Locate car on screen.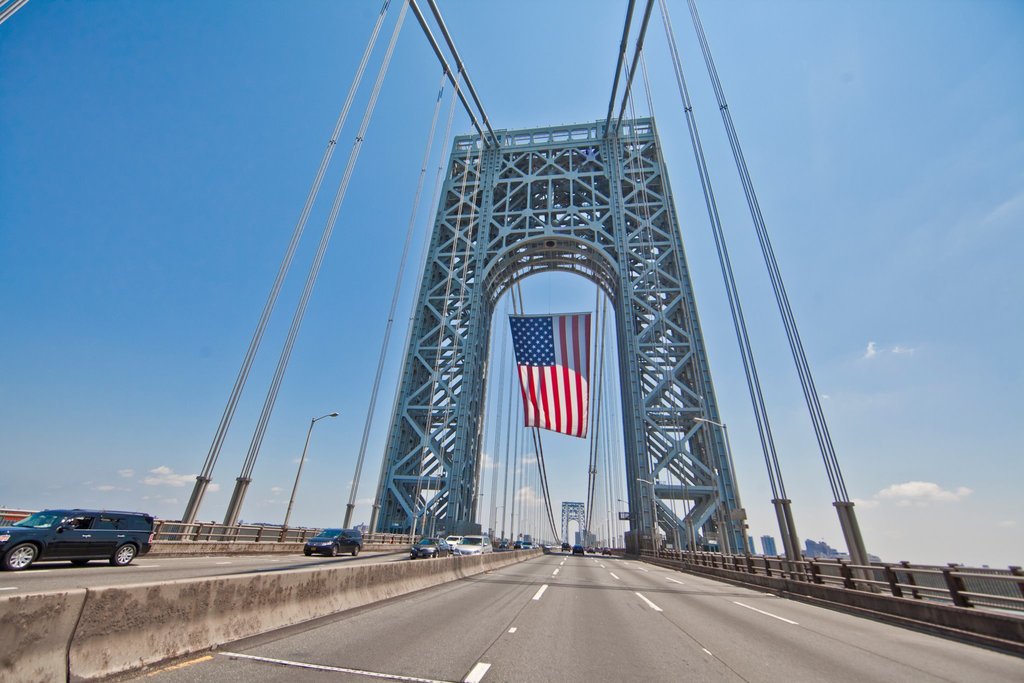
On screen at Rect(303, 527, 368, 554).
